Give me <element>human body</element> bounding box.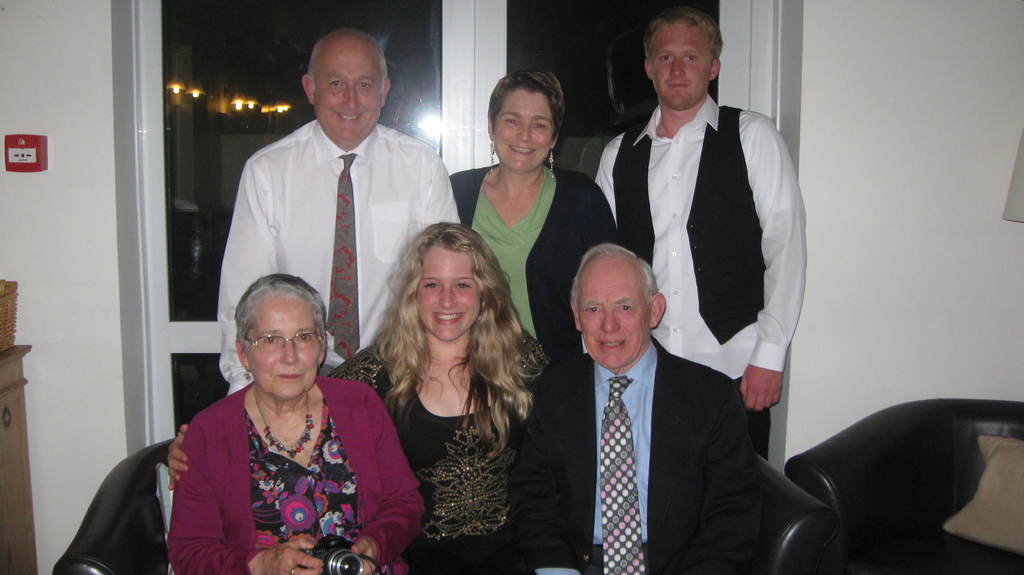
x1=230, y1=67, x2=453, y2=435.
